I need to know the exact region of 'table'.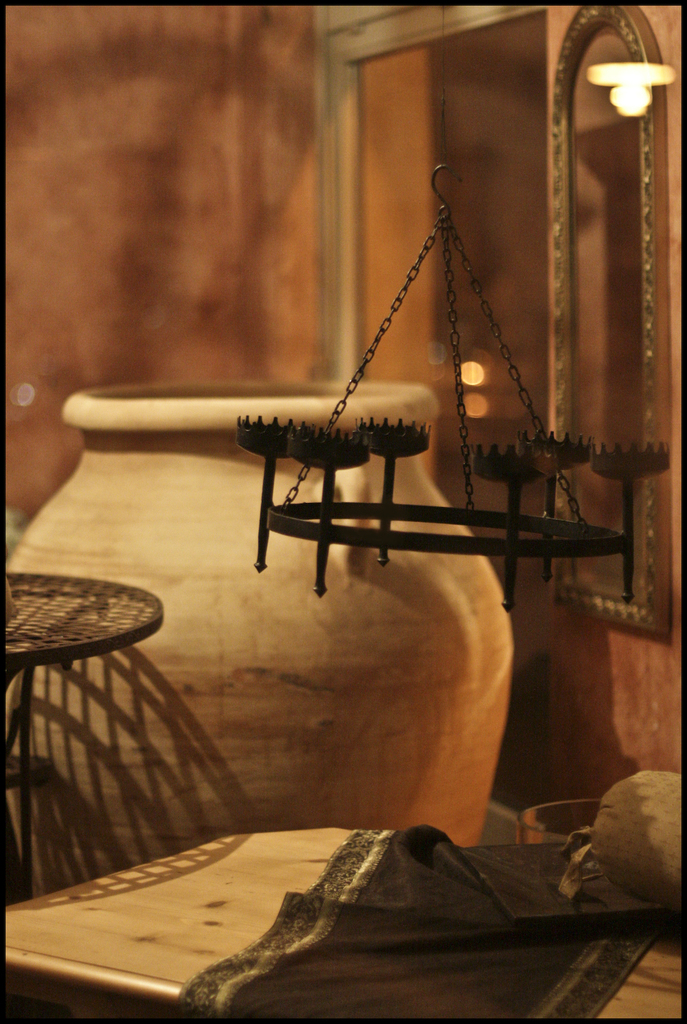
Region: locate(0, 818, 686, 1023).
